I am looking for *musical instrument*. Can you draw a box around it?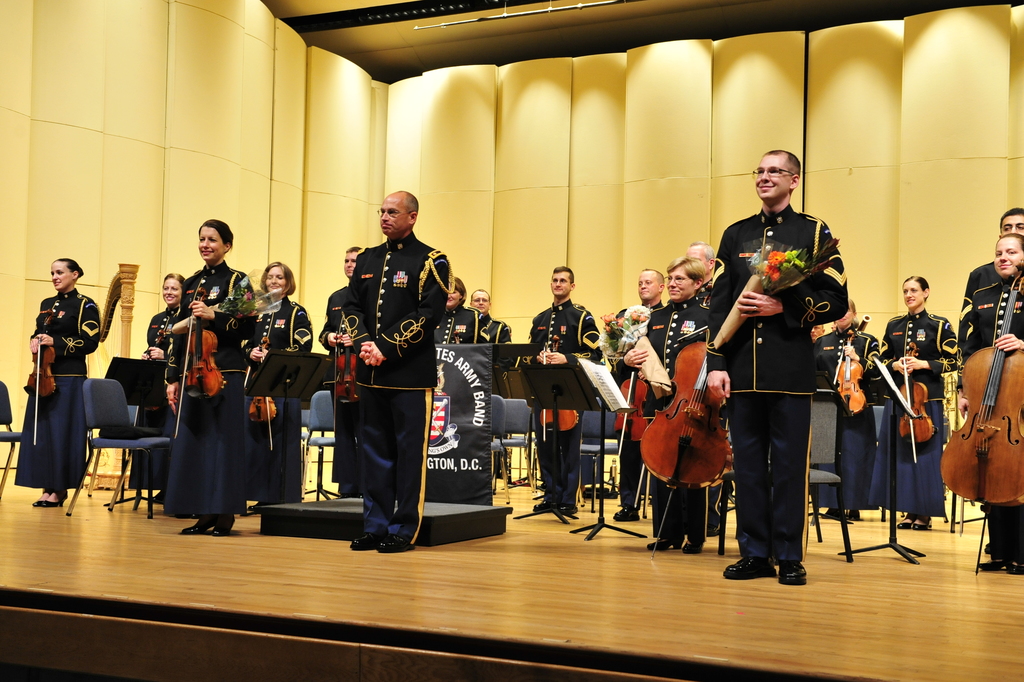
Sure, the bounding box is select_region(238, 325, 282, 448).
